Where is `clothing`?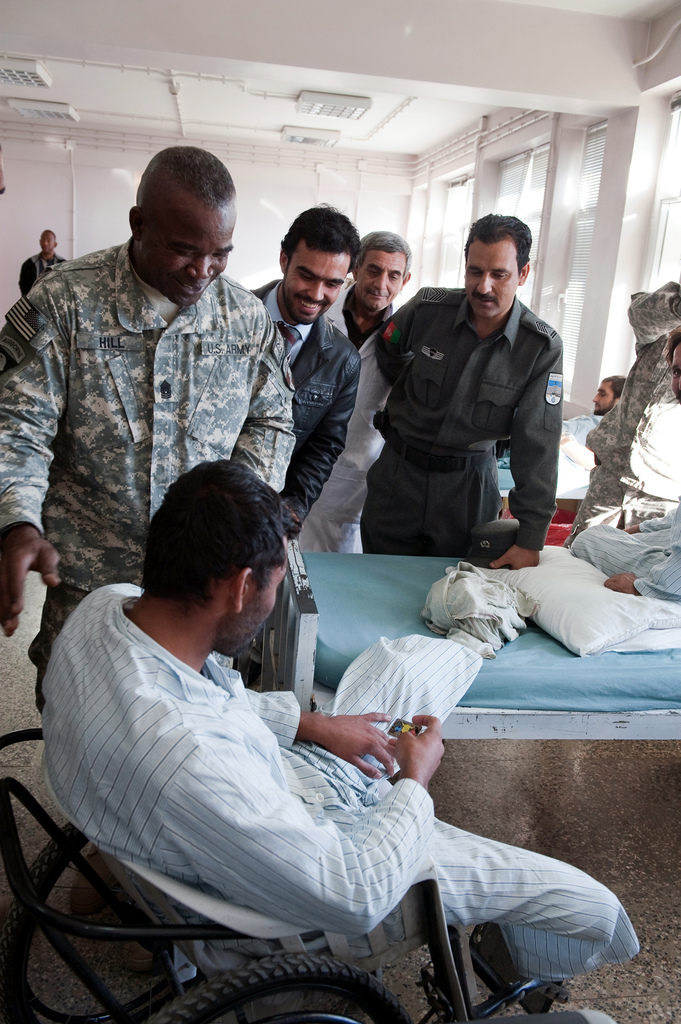
bbox=[0, 237, 303, 707].
